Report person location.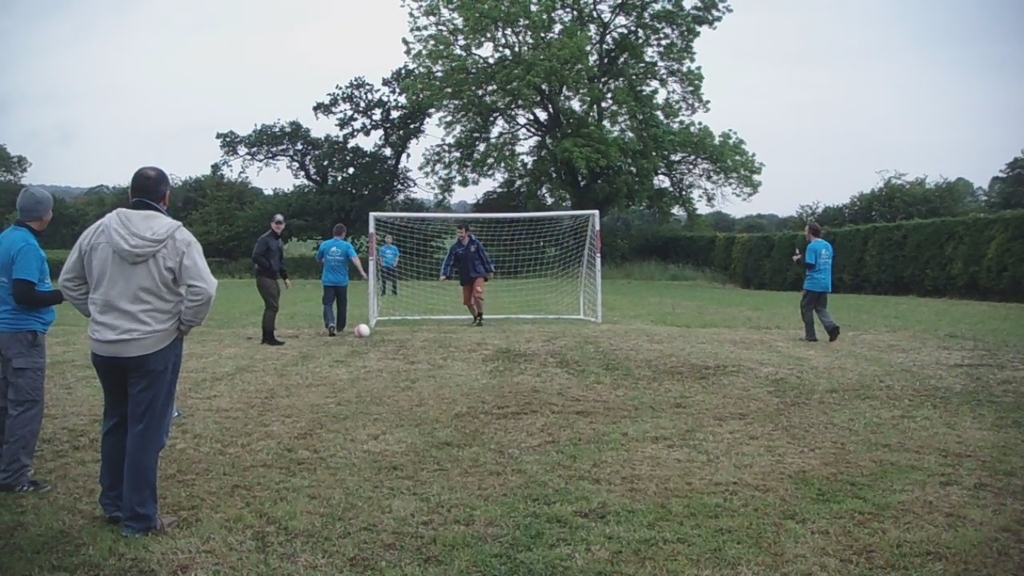
Report: [0,185,80,490].
